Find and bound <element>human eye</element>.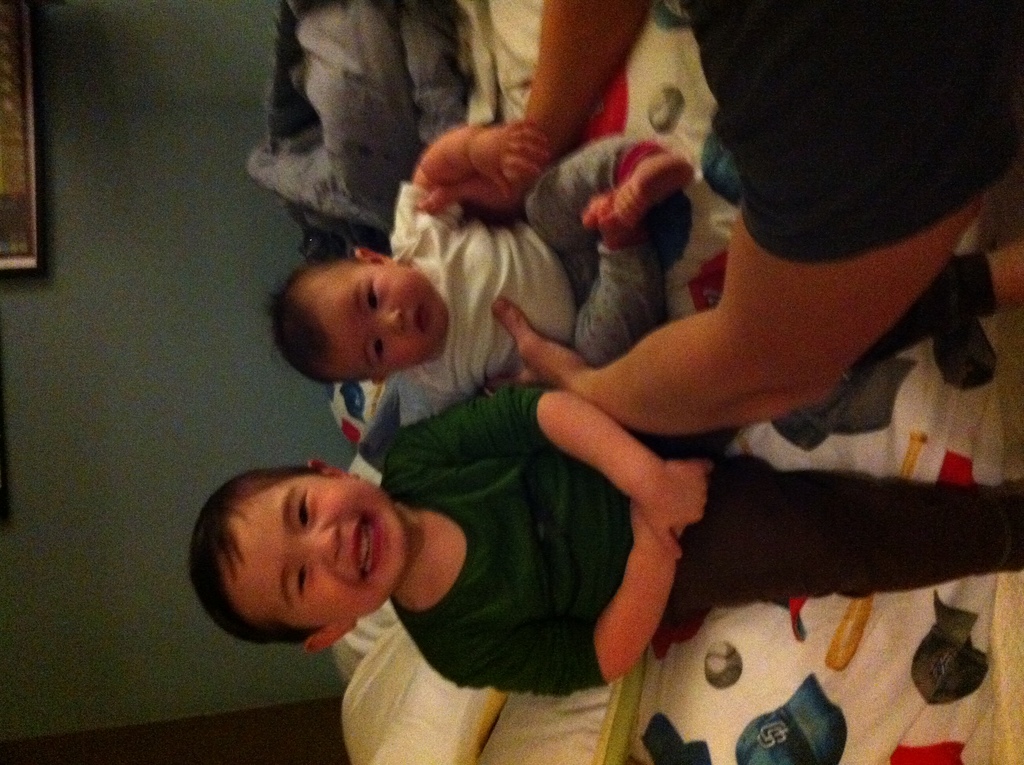
Bound: bbox(364, 278, 375, 311).
